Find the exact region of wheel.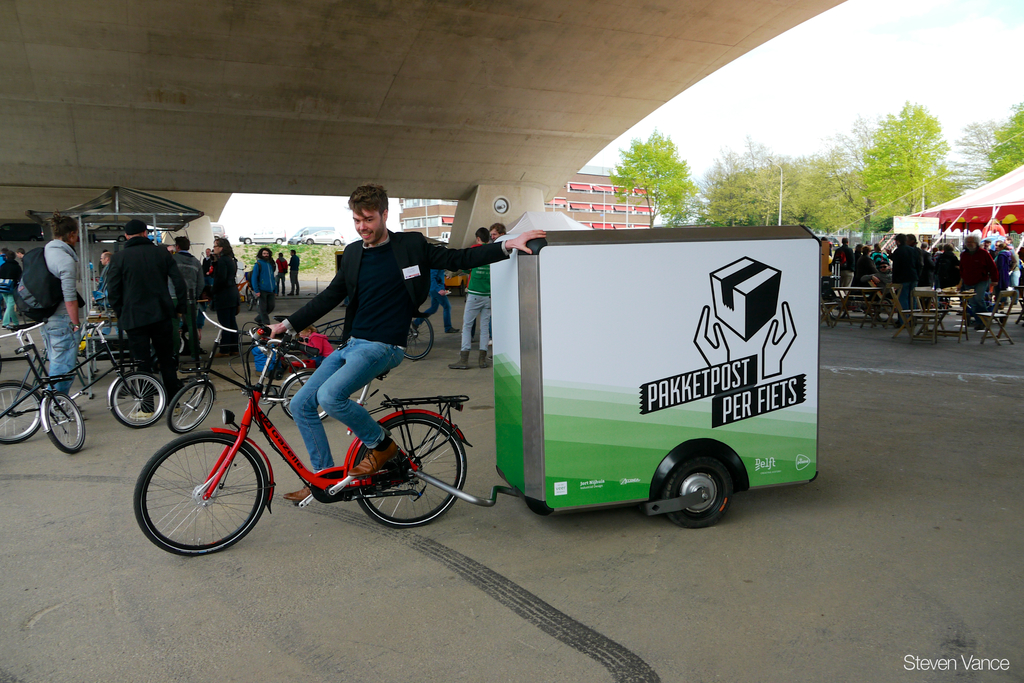
Exact region: l=874, t=298, r=888, b=322.
